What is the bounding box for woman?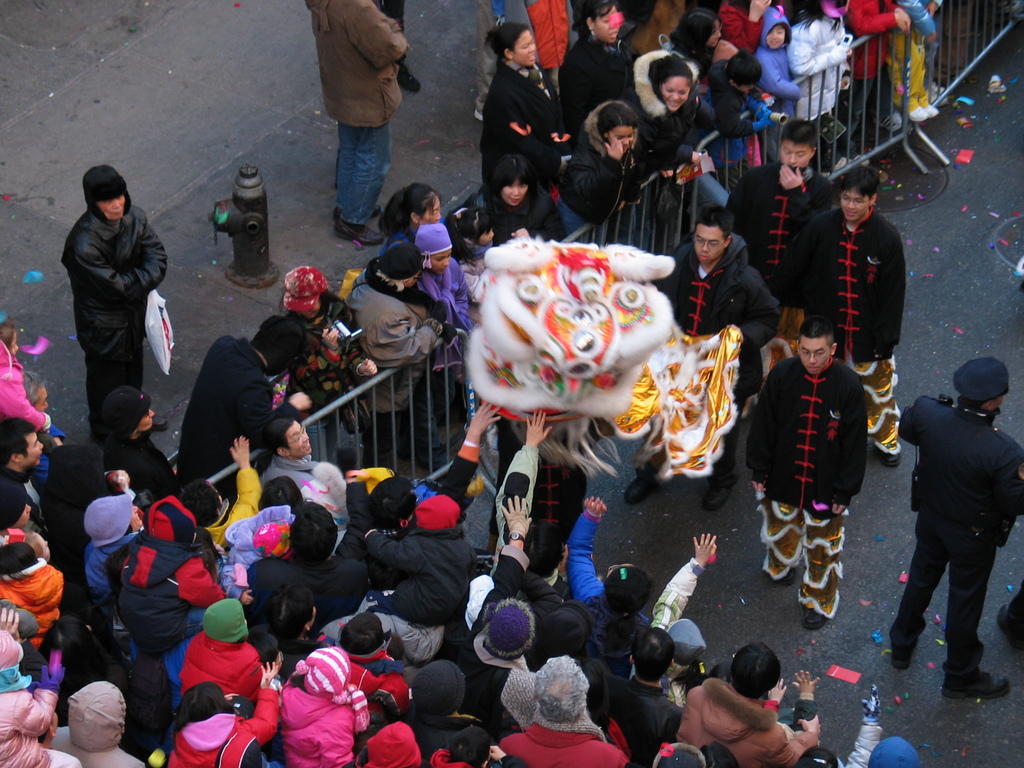
locate(477, 20, 564, 188).
